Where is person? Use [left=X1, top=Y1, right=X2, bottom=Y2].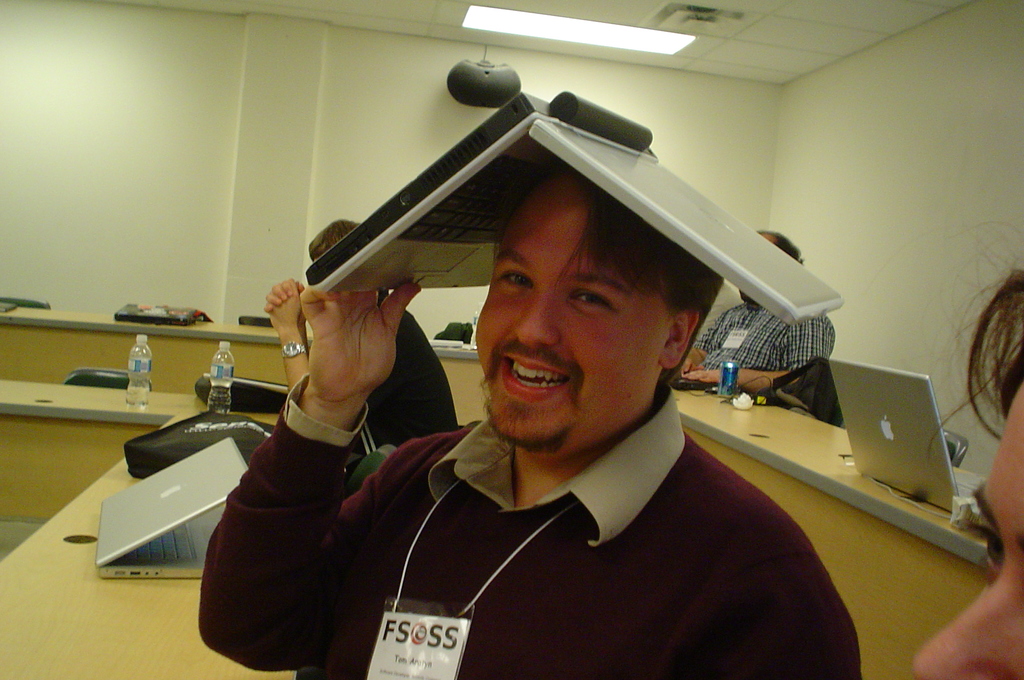
[left=196, top=164, right=860, bottom=679].
